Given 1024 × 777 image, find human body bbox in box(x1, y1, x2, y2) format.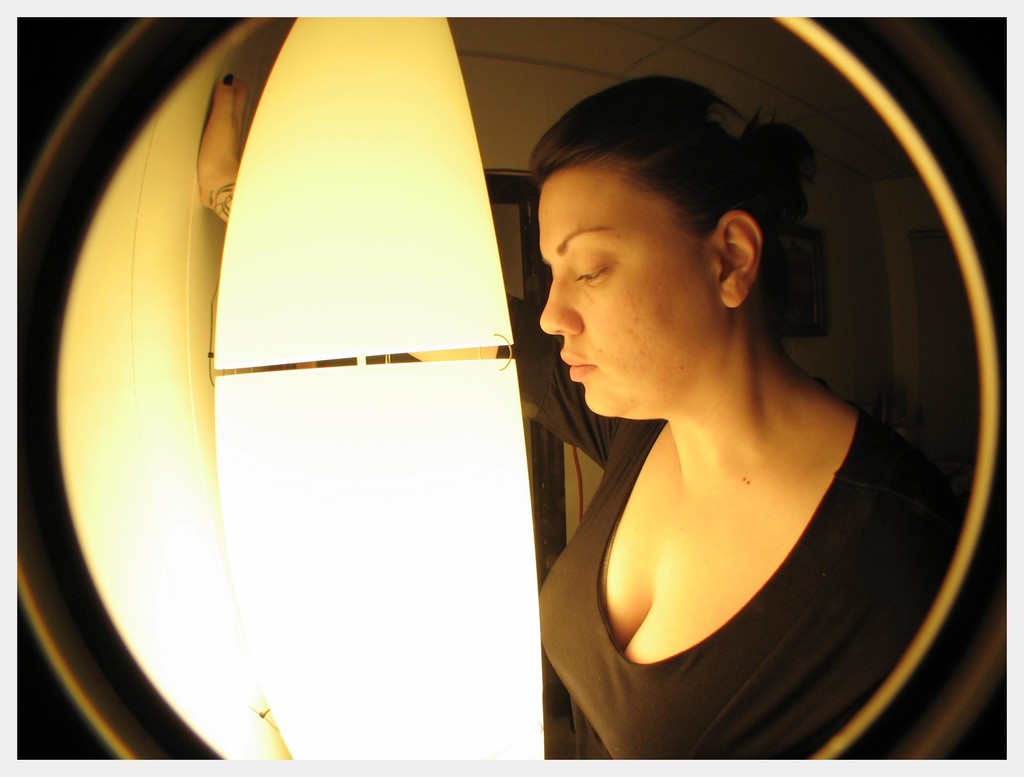
box(500, 140, 949, 776).
